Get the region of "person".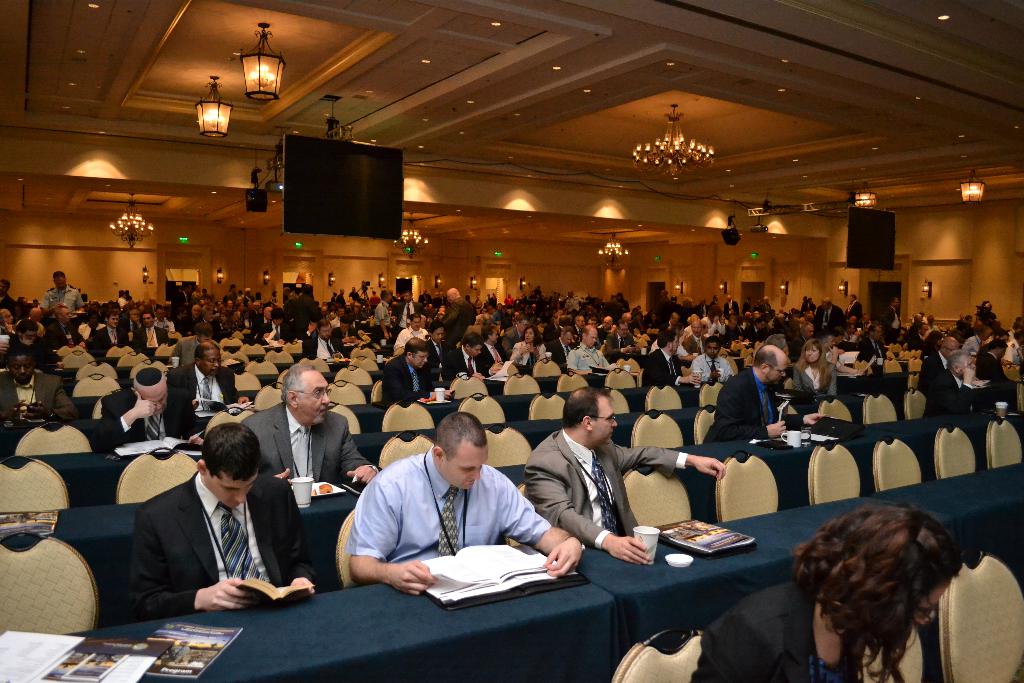
(left=0, top=349, right=74, bottom=425).
